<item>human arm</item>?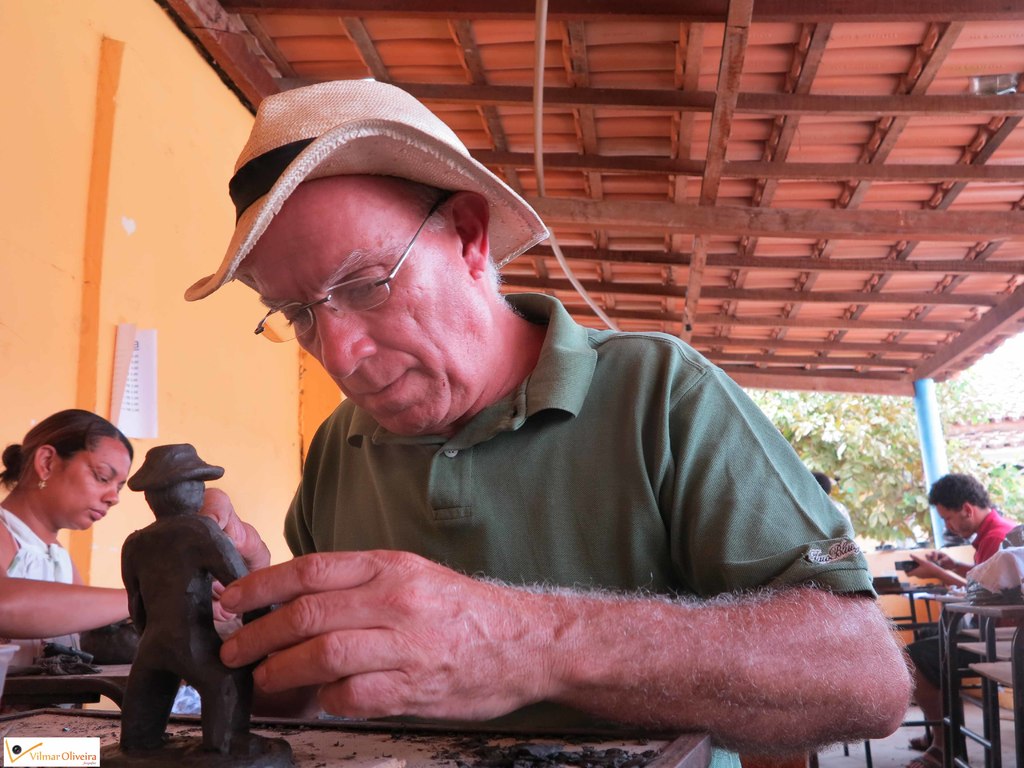
<region>193, 425, 319, 576</region>
